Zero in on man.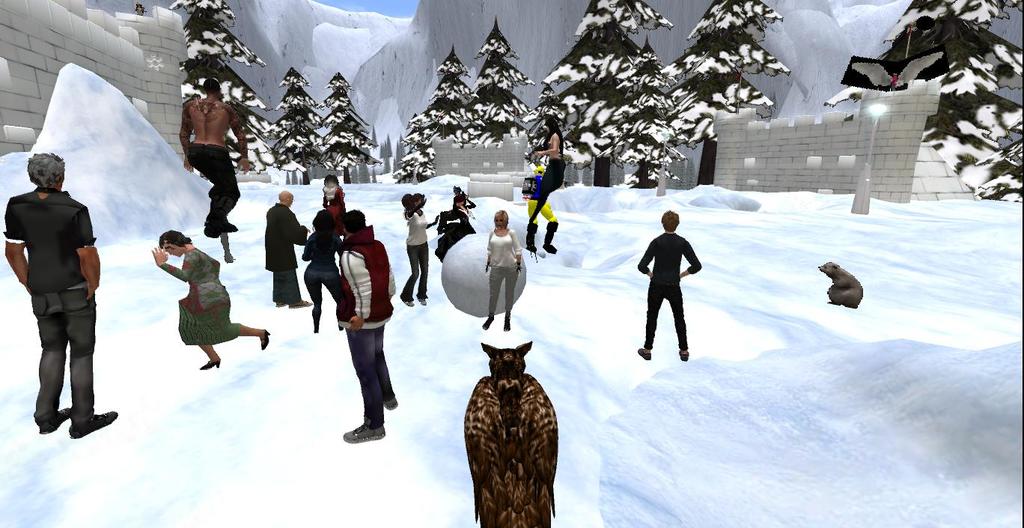
Zeroed in: x1=171, y1=70, x2=257, y2=240.
